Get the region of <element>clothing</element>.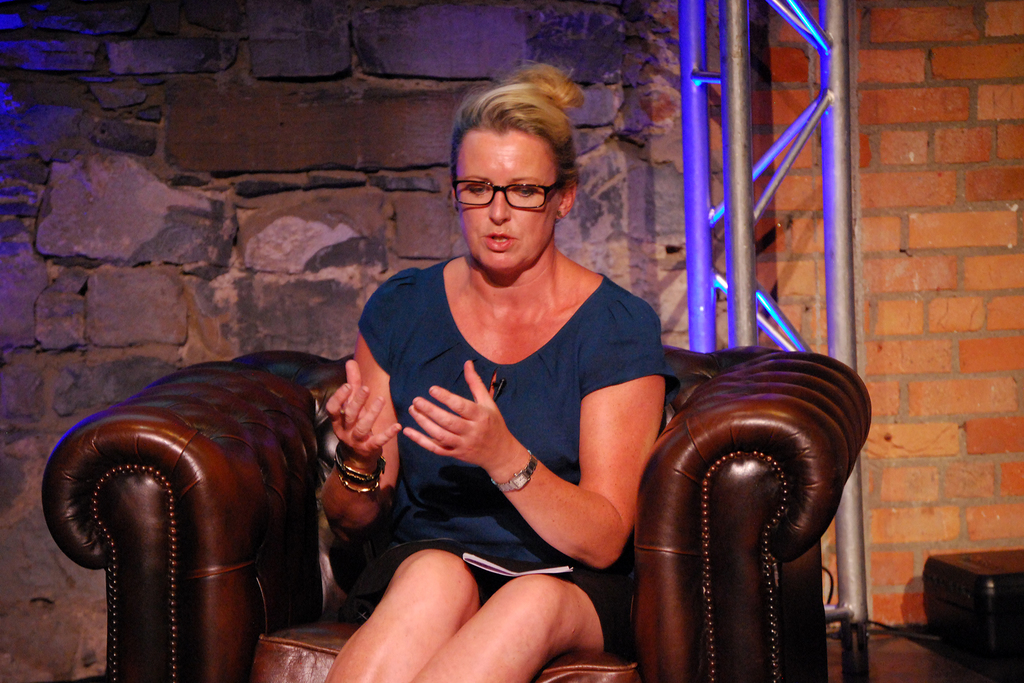
{"x1": 351, "y1": 259, "x2": 681, "y2": 650}.
